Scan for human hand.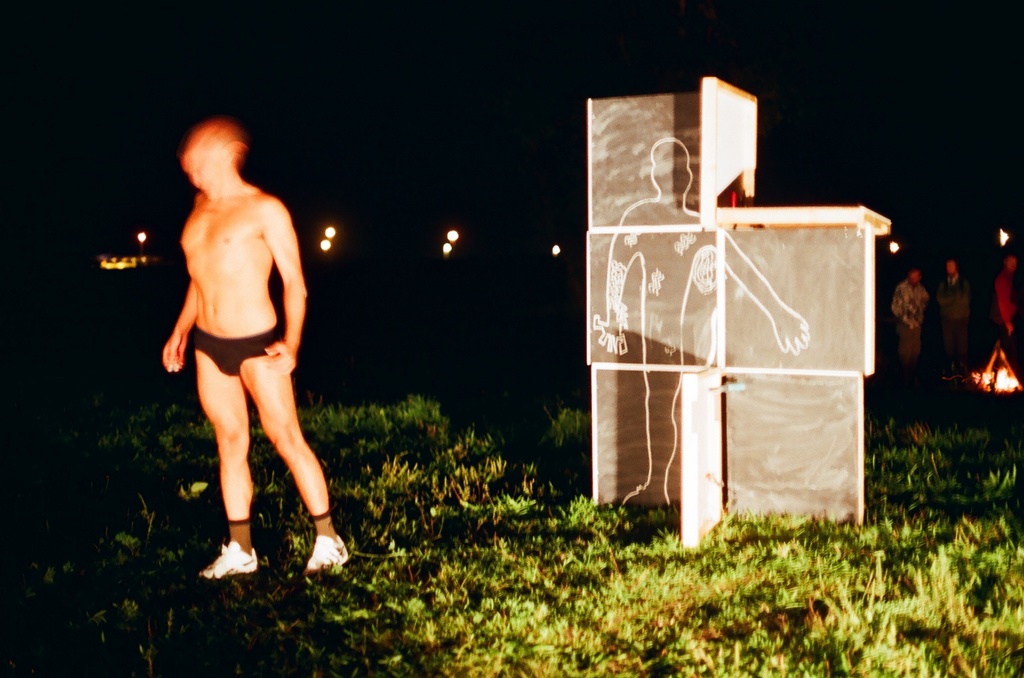
Scan result: box=[263, 340, 298, 375].
